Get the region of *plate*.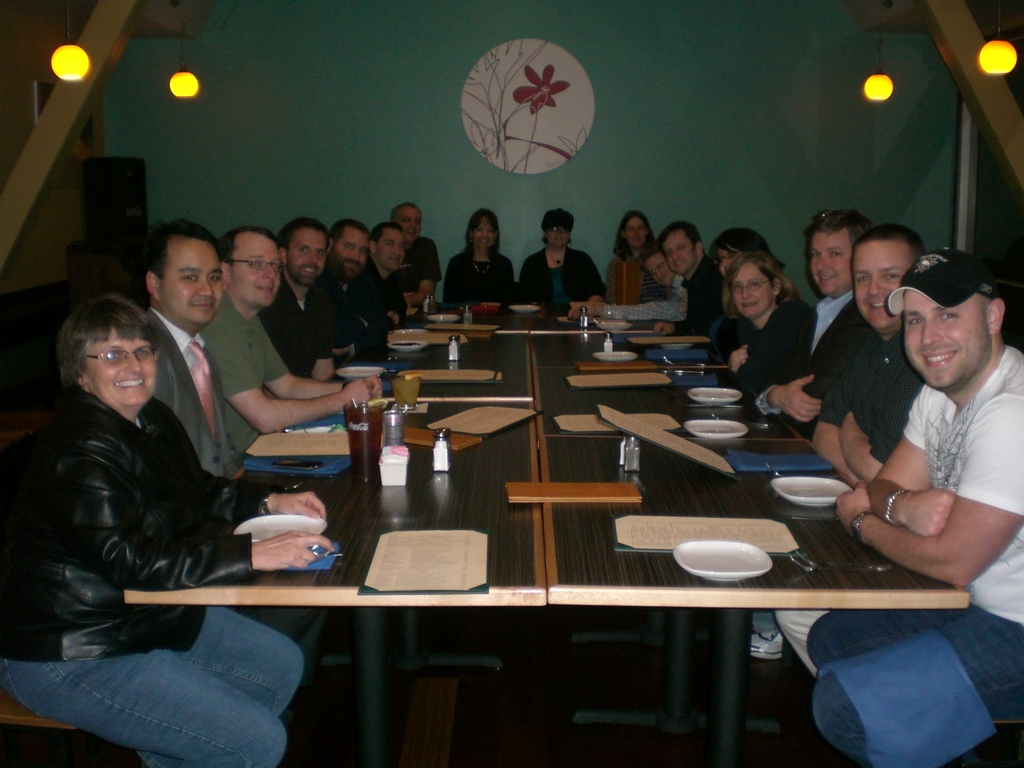
locate(593, 347, 636, 360).
